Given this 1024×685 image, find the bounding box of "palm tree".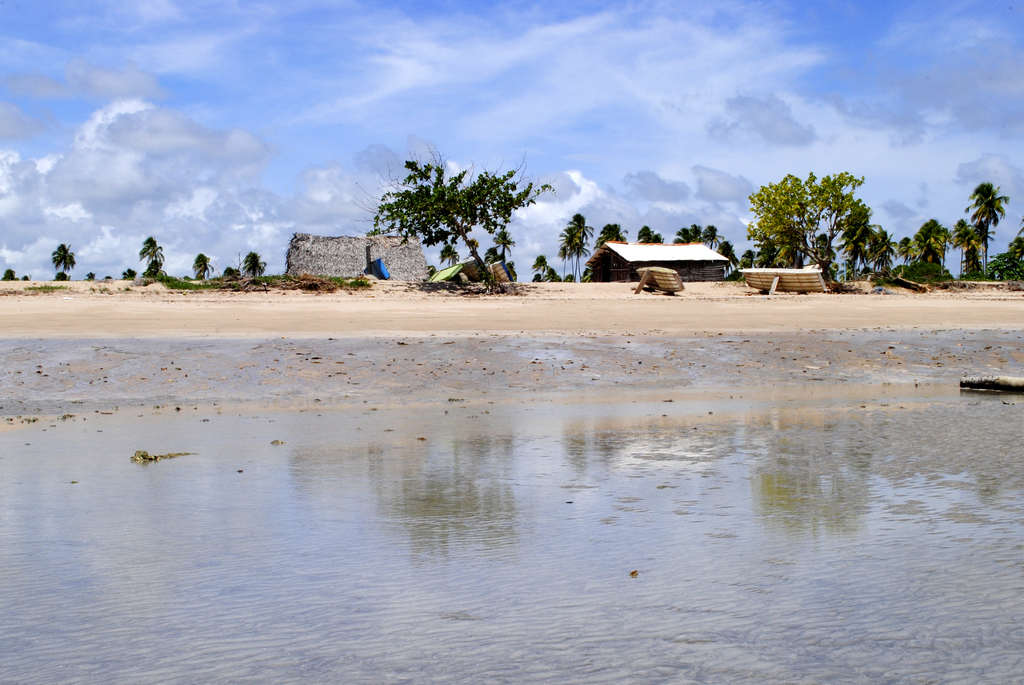
(243, 253, 270, 280).
